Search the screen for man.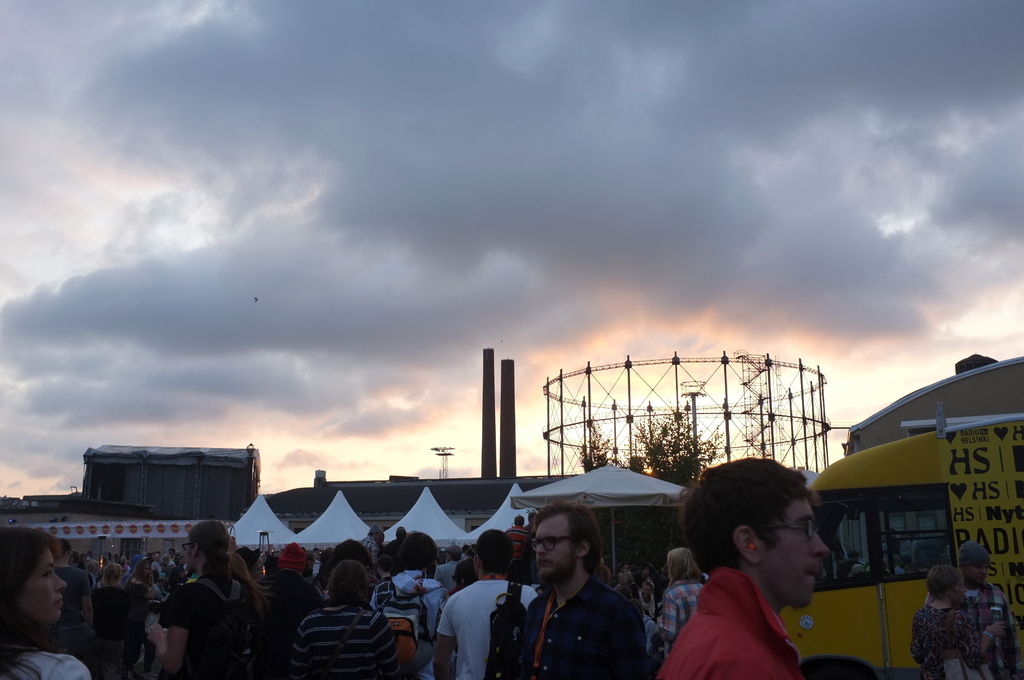
Found at bbox=(508, 516, 532, 572).
